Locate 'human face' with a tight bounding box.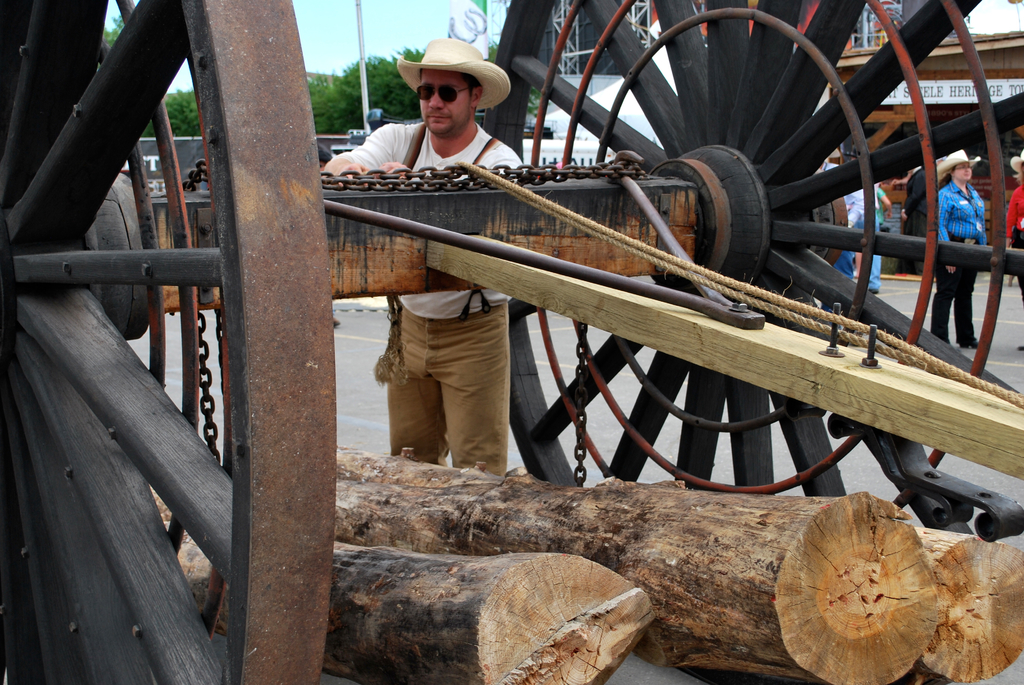
pyautogui.locateOnScreen(421, 70, 471, 135).
